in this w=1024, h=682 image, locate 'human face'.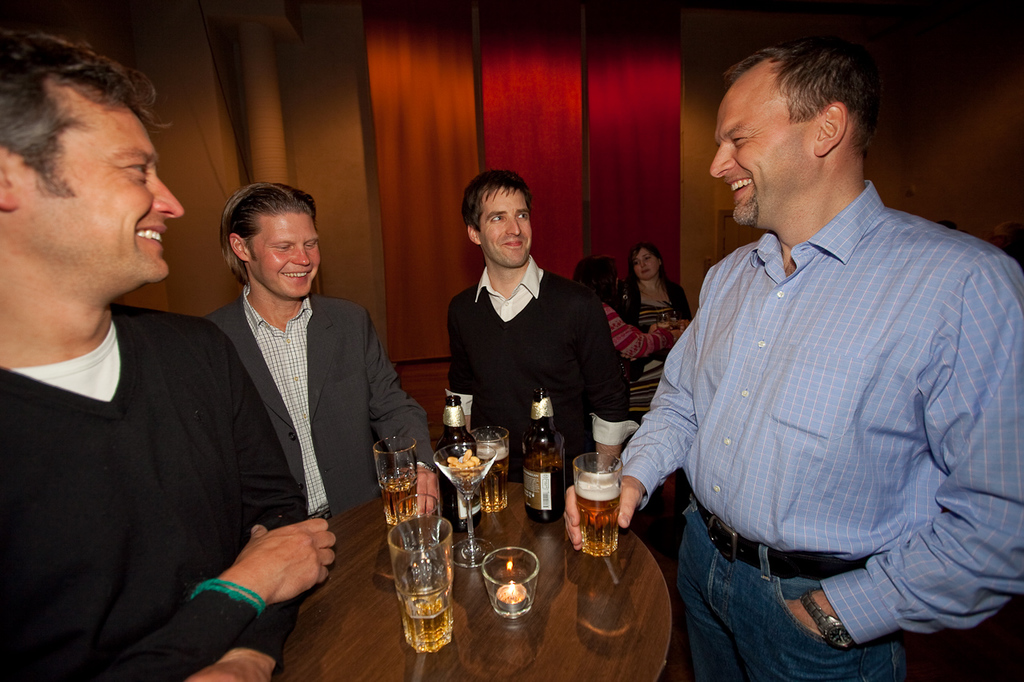
Bounding box: bbox=(477, 189, 534, 261).
